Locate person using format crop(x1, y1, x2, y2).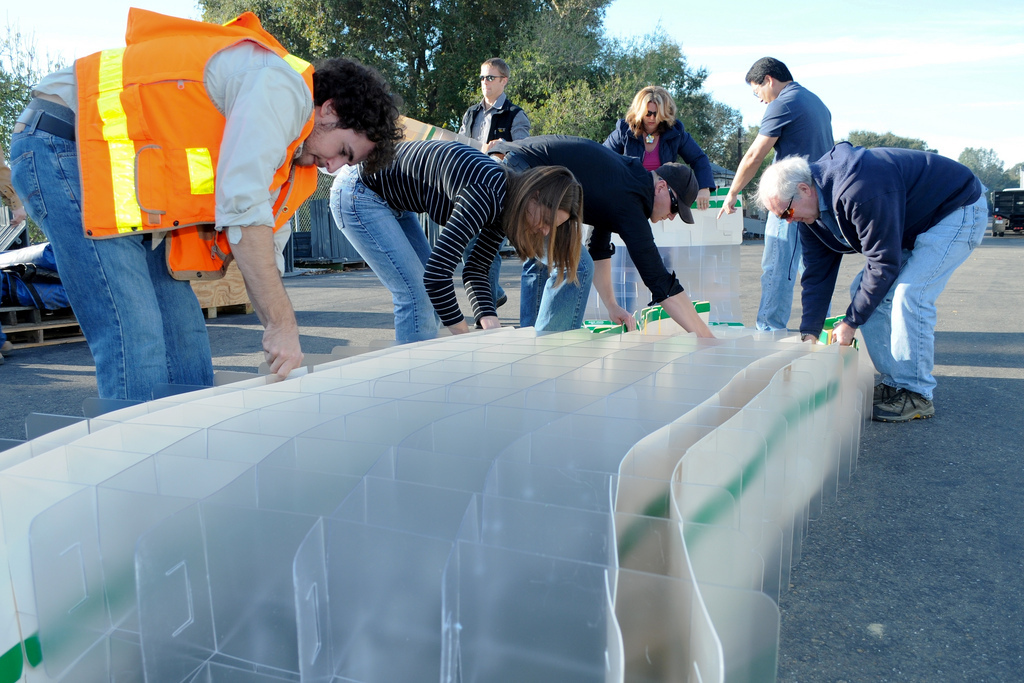
crop(495, 133, 712, 348).
